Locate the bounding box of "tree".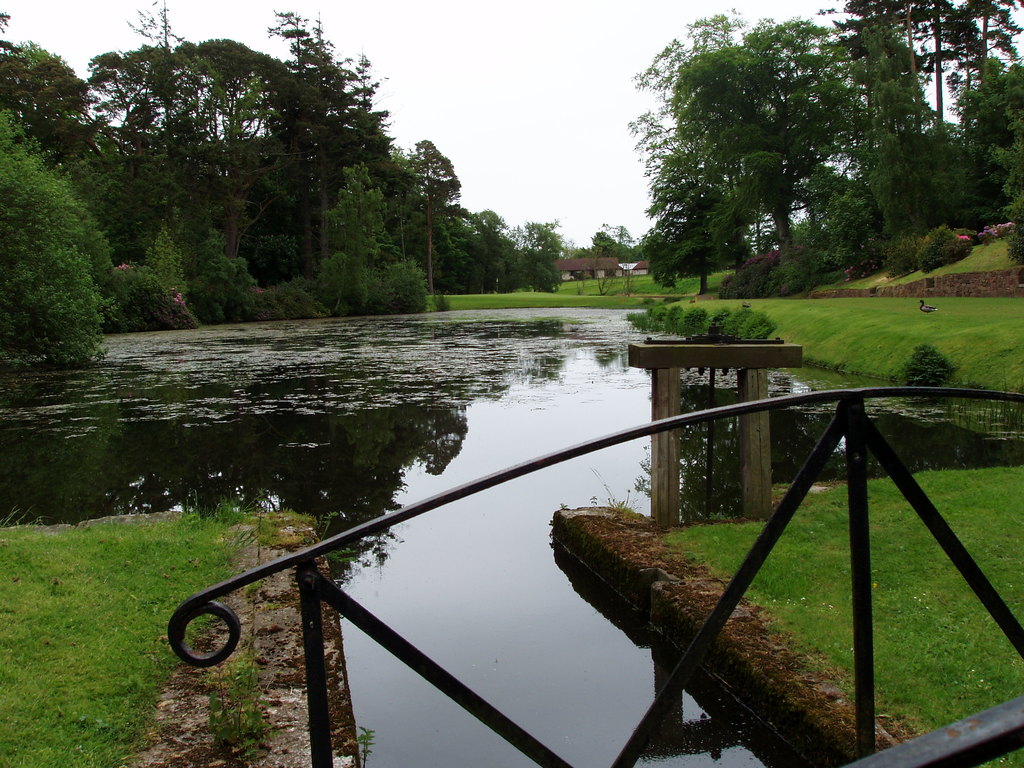
Bounding box: [left=781, top=196, right=825, bottom=262].
